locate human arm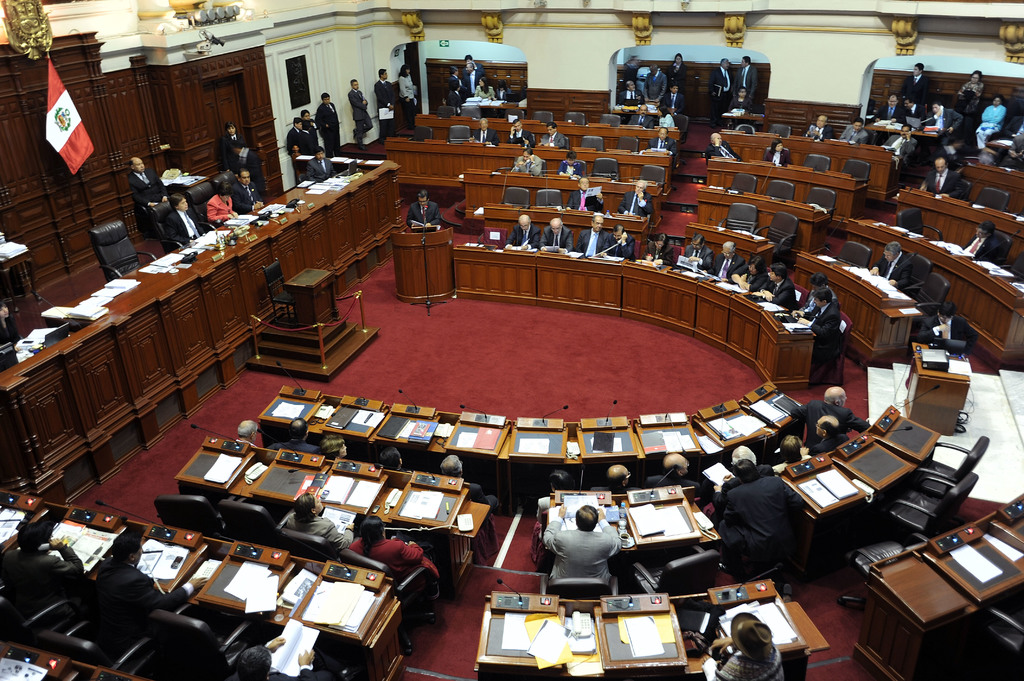
714 638 729 651
